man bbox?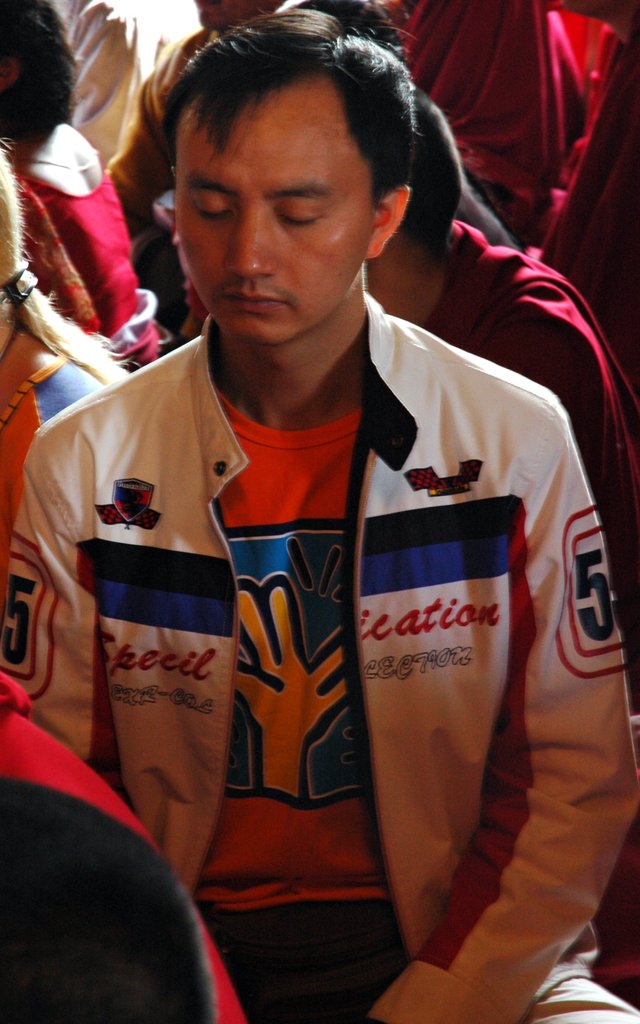
bbox(41, 49, 609, 1021)
